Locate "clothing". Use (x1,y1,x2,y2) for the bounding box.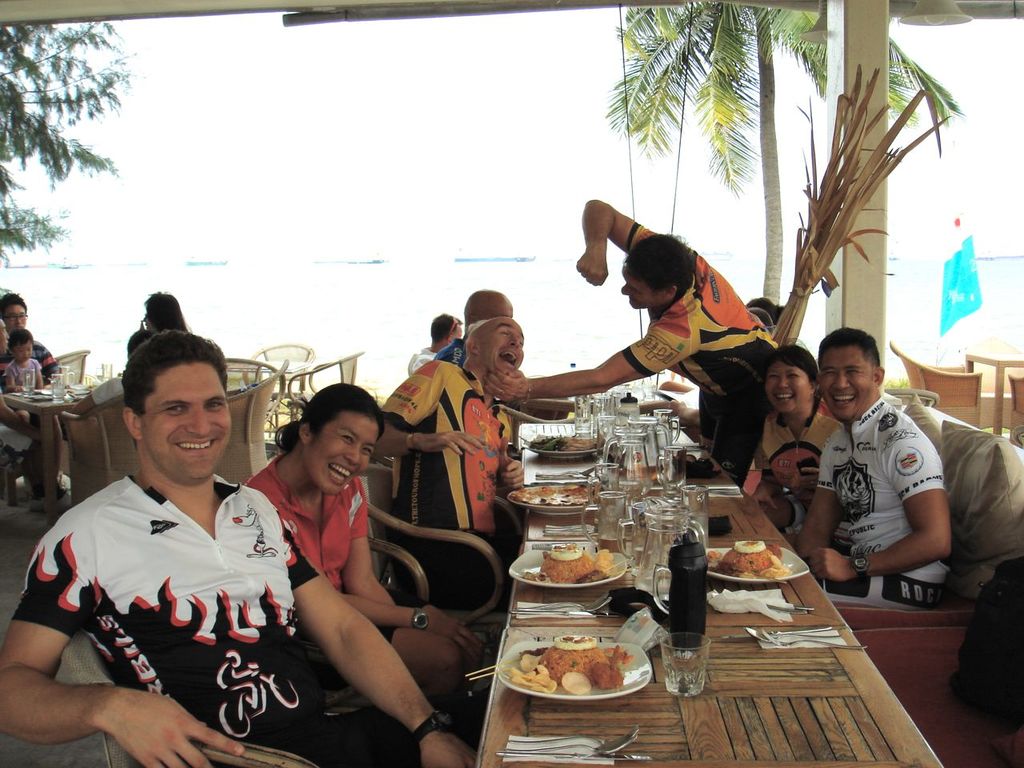
(624,217,786,478).
